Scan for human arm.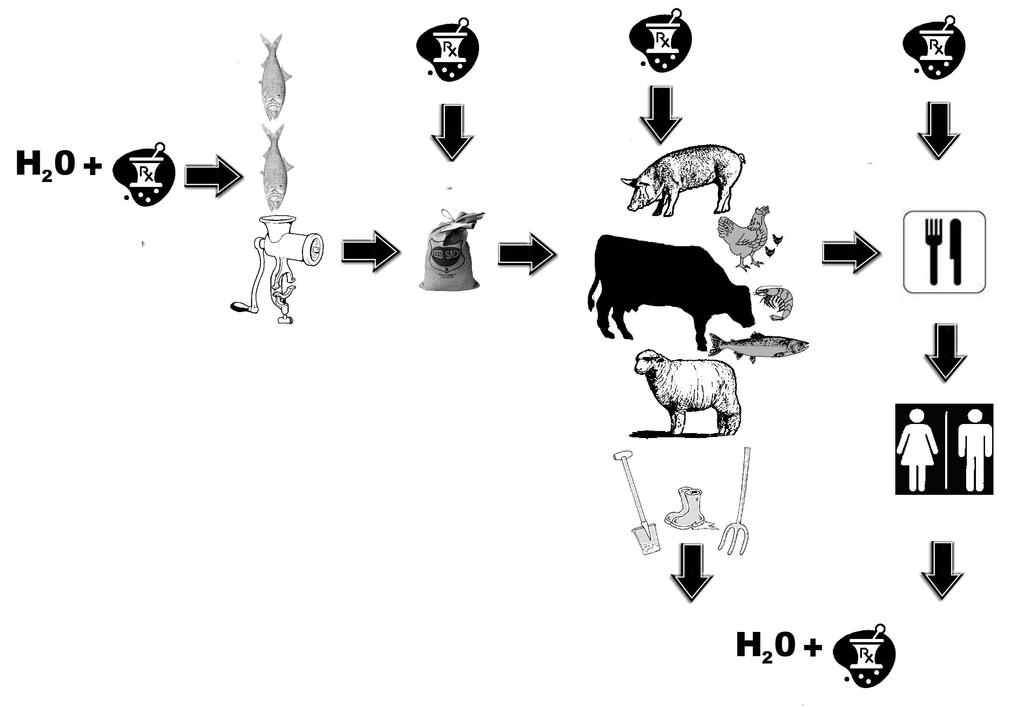
Scan result: Rect(955, 423, 966, 461).
